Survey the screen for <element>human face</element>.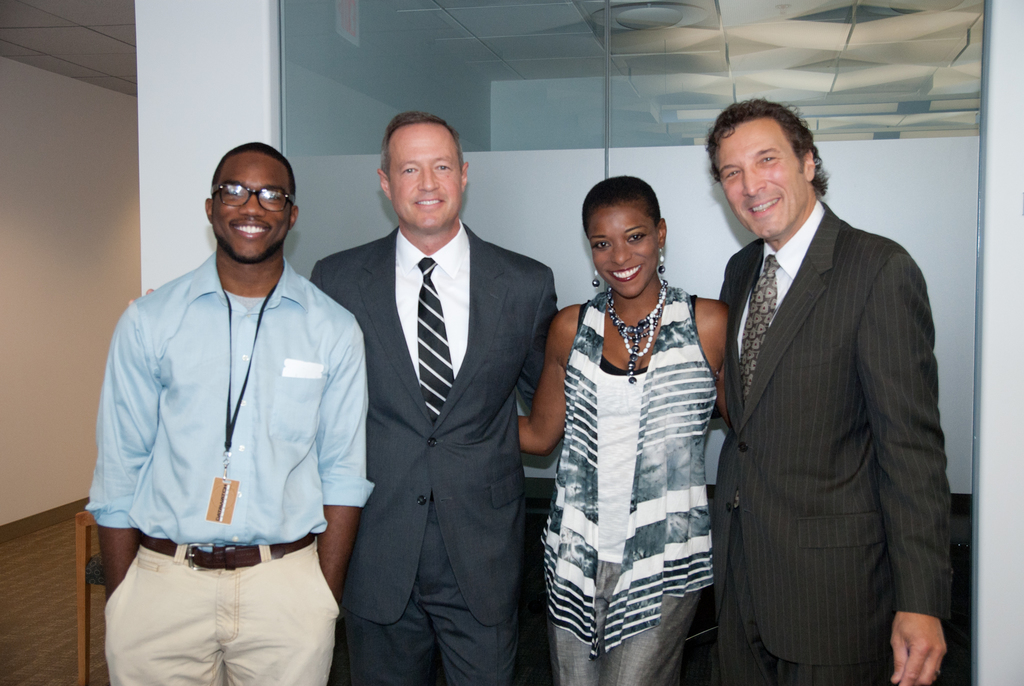
Survey found: region(207, 158, 292, 258).
